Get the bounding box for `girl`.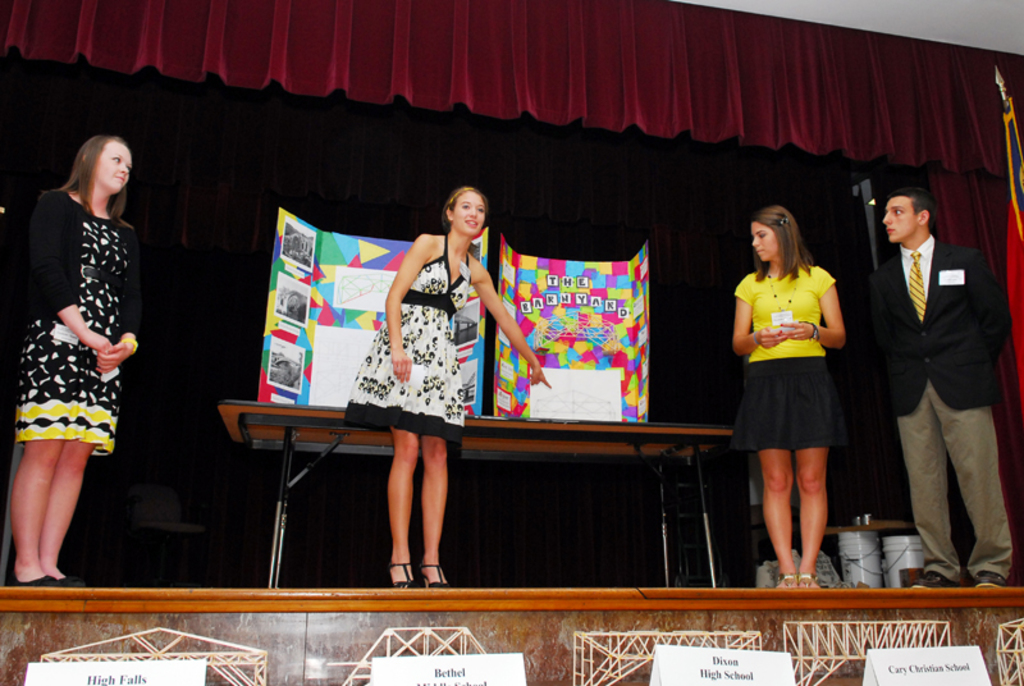
{"x1": 732, "y1": 214, "x2": 844, "y2": 590}.
